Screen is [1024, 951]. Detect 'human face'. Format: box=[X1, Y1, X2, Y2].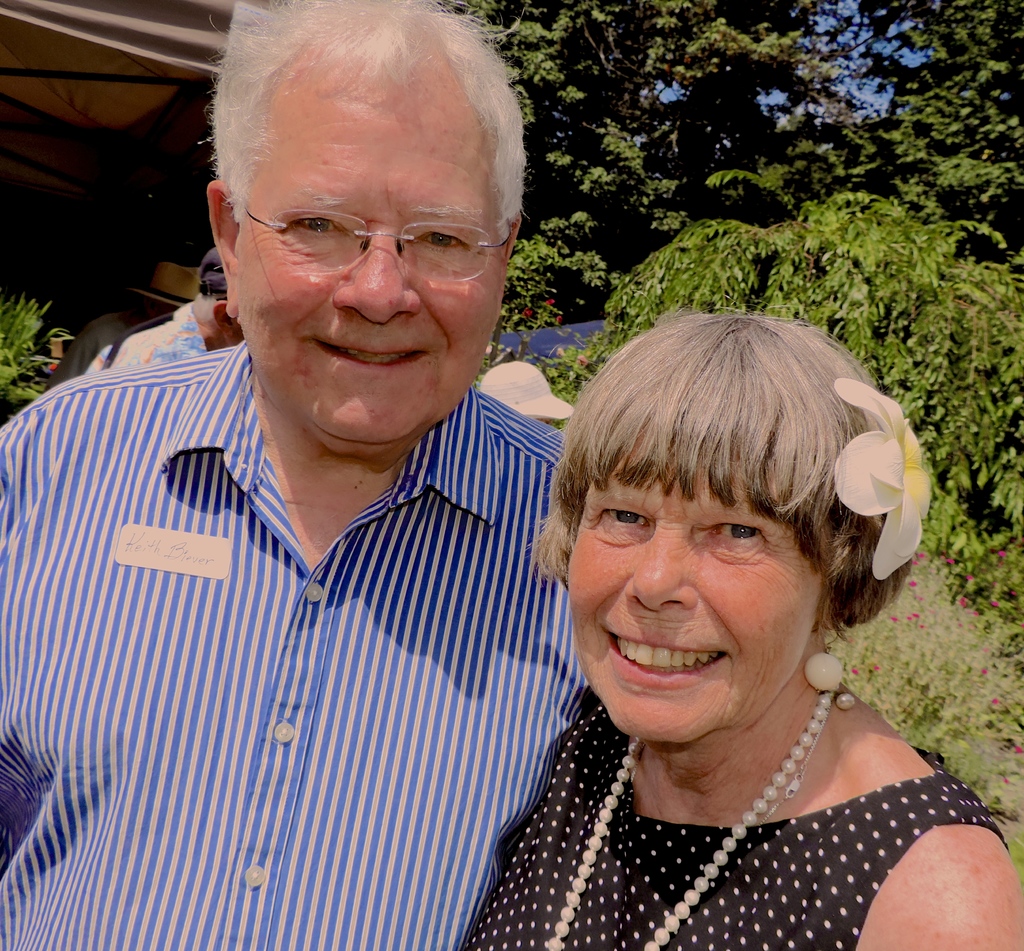
box=[567, 457, 812, 736].
